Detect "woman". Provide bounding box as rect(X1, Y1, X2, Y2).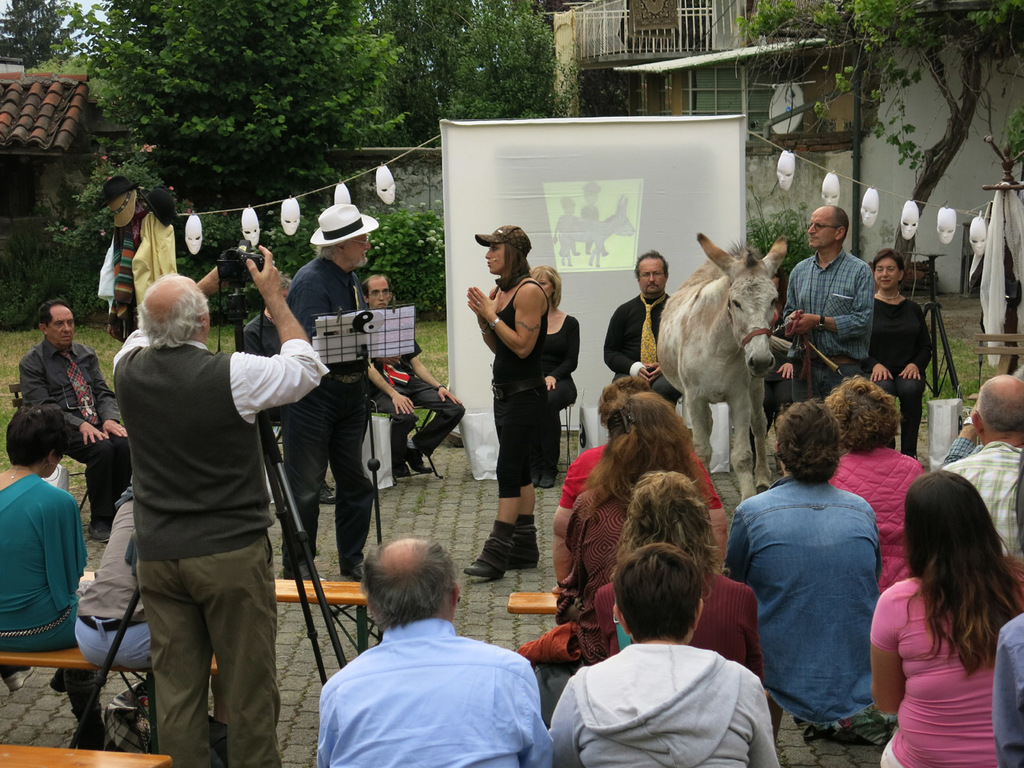
rect(551, 377, 726, 558).
